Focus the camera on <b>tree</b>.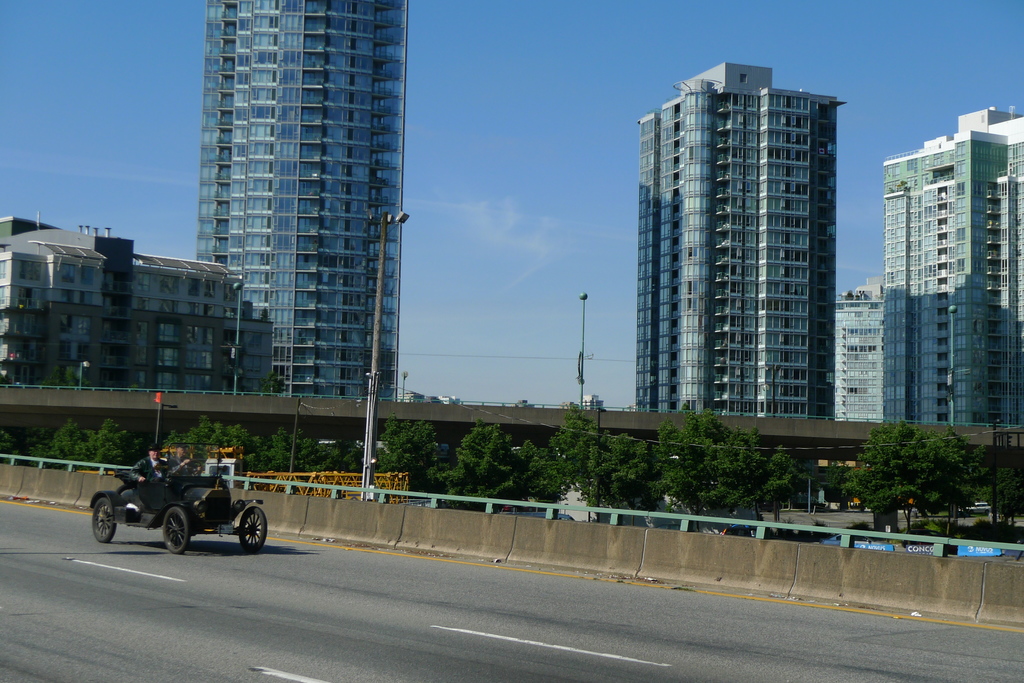
Focus region: [39,423,95,473].
